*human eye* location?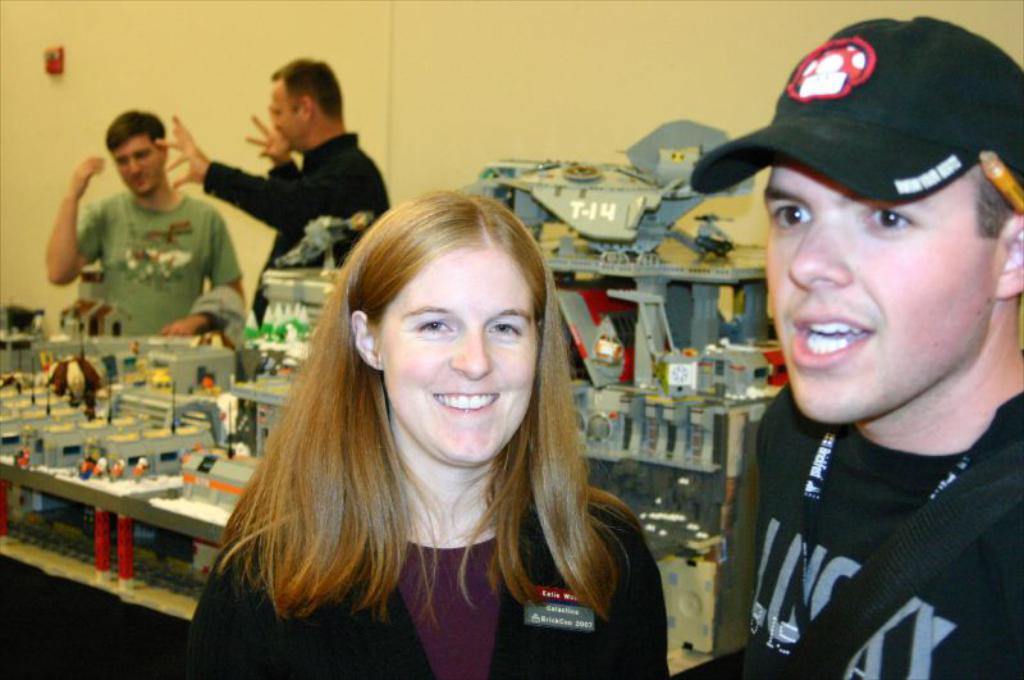
detection(858, 186, 956, 246)
